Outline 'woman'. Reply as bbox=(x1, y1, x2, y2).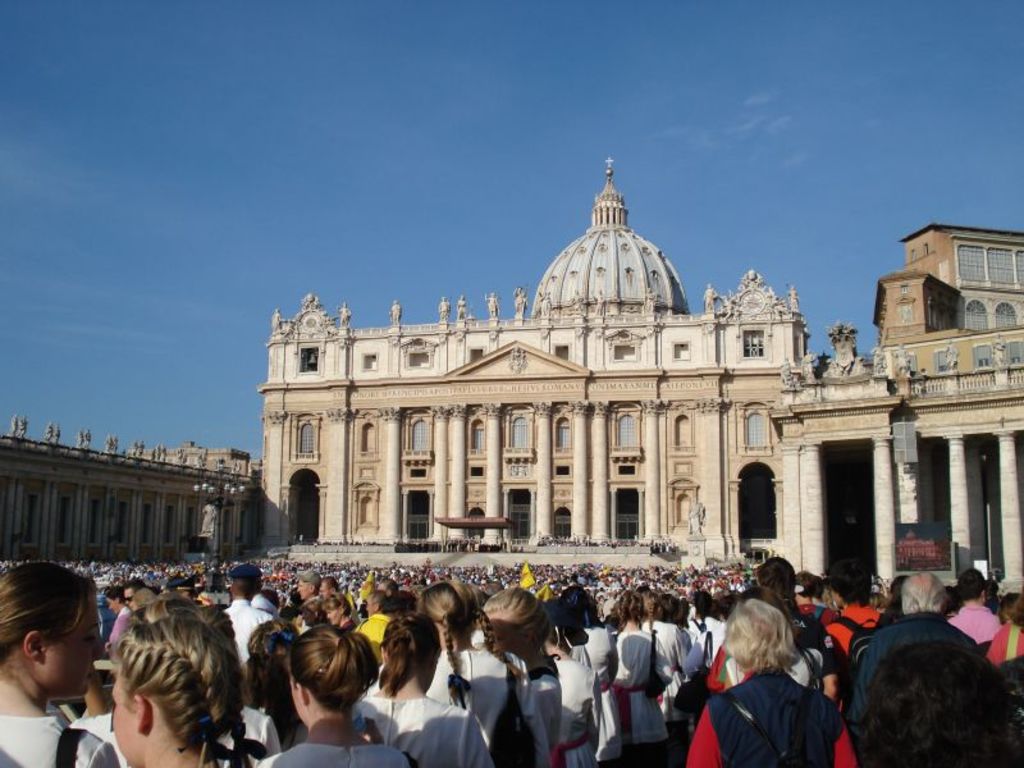
bbox=(692, 600, 863, 767).
